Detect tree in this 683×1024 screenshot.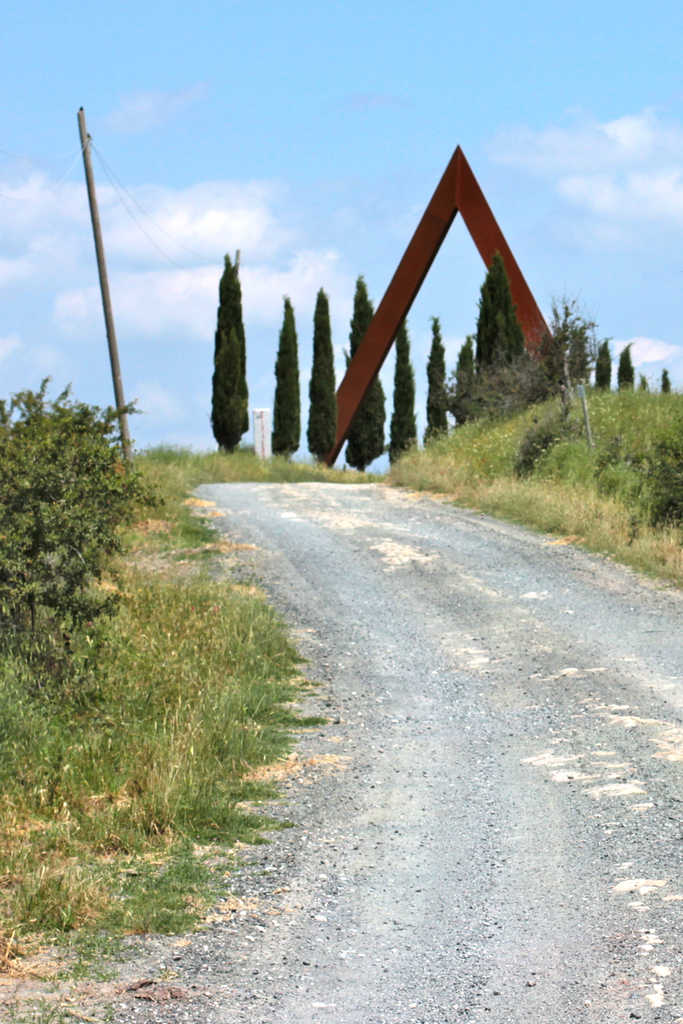
Detection: 267,294,302,455.
